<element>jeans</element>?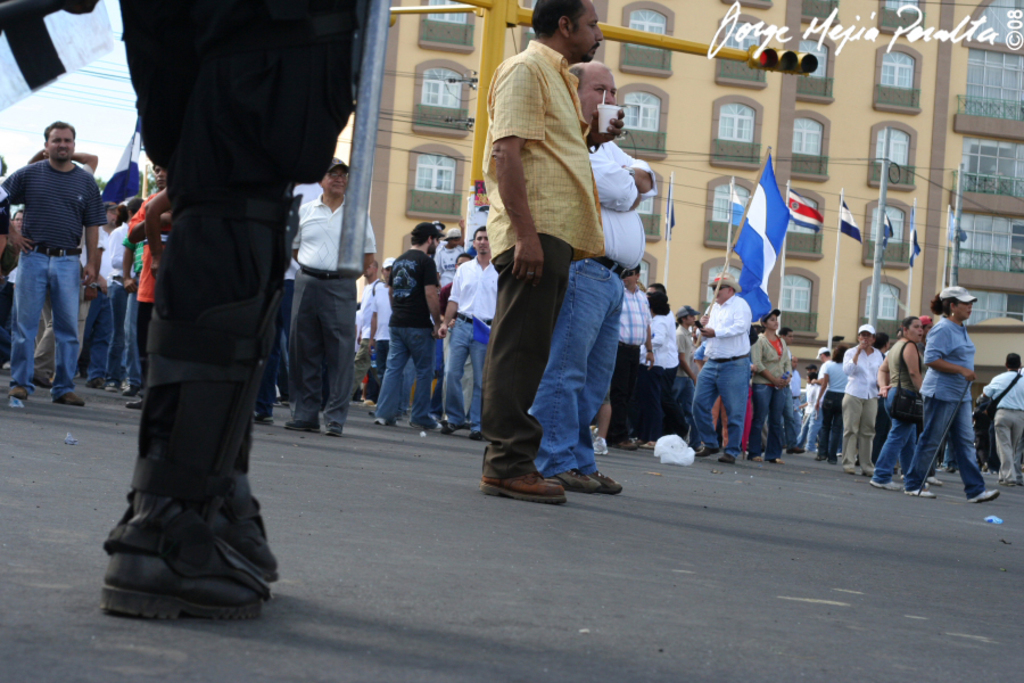
(7,247,79,404)
